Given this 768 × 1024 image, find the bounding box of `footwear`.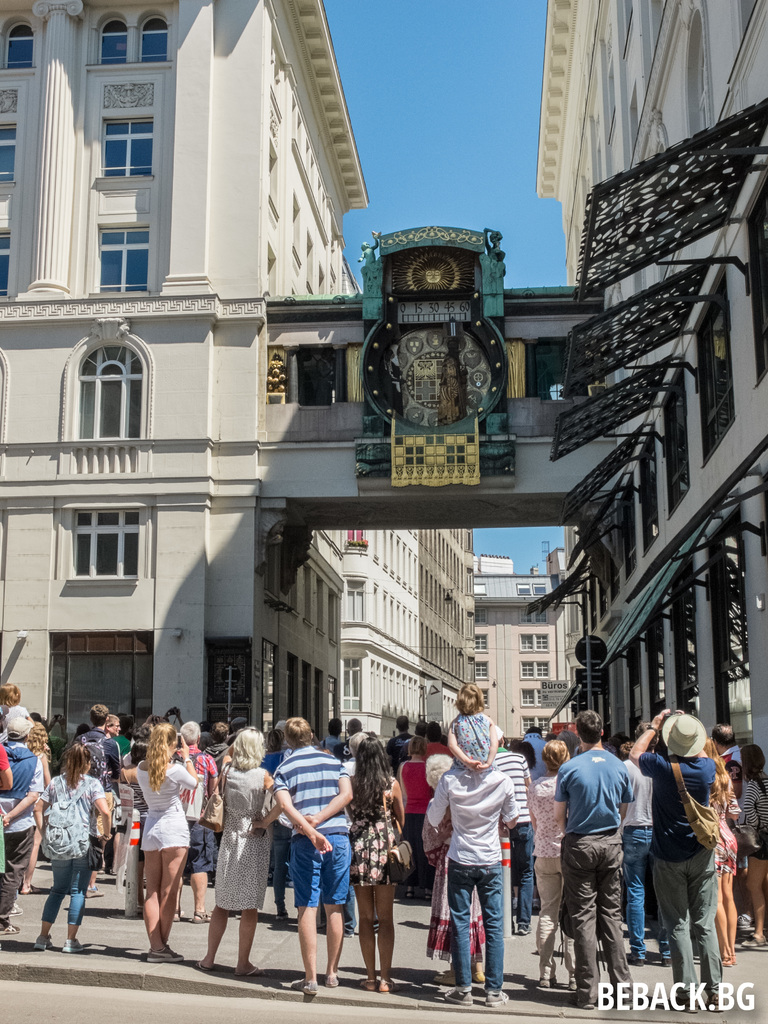
<region>364, 979, 380, 991</region>.
